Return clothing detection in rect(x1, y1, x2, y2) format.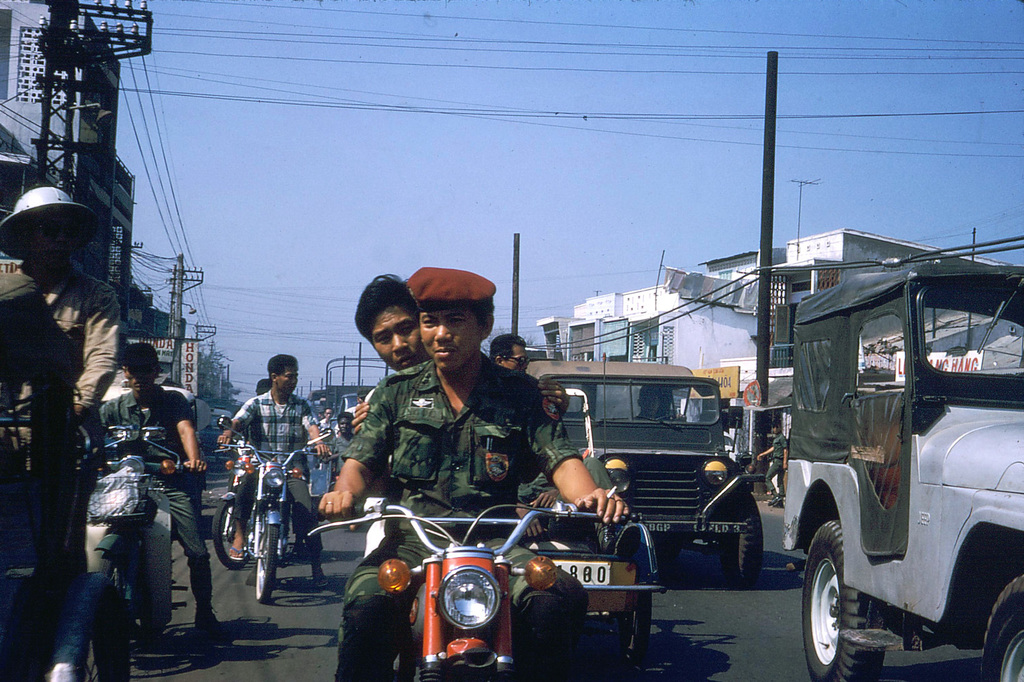
rect(362, 384, 394, 559).
